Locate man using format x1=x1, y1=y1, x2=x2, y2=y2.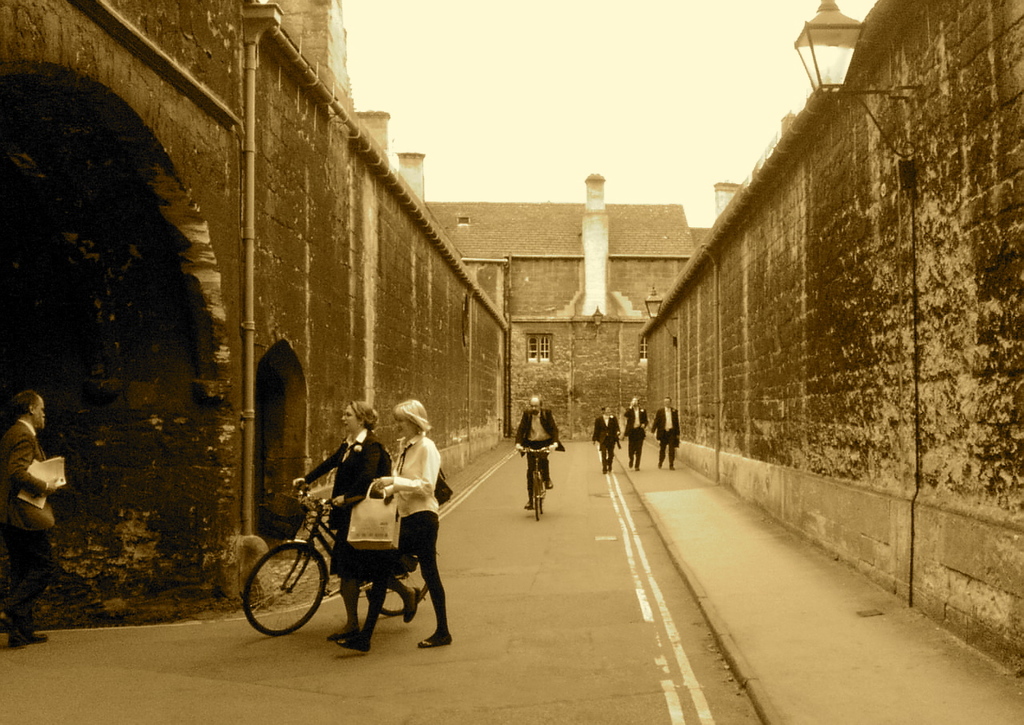
x1=623, y1=395, x2=650, y2=471.
